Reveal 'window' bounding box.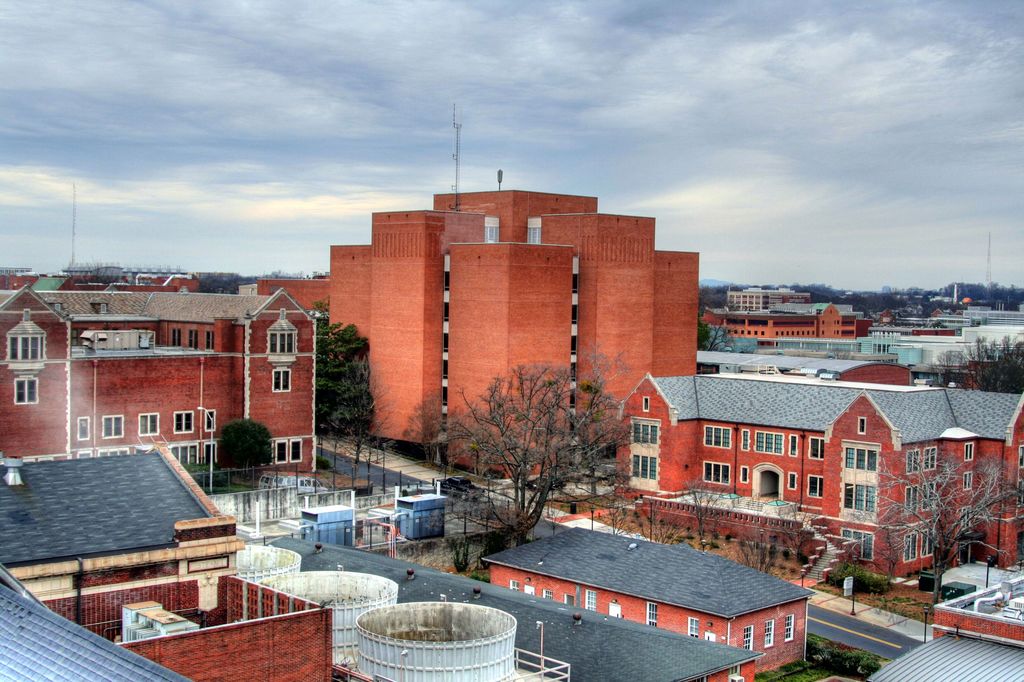
Revealed: bbox=(631, 425, 661, 446).
